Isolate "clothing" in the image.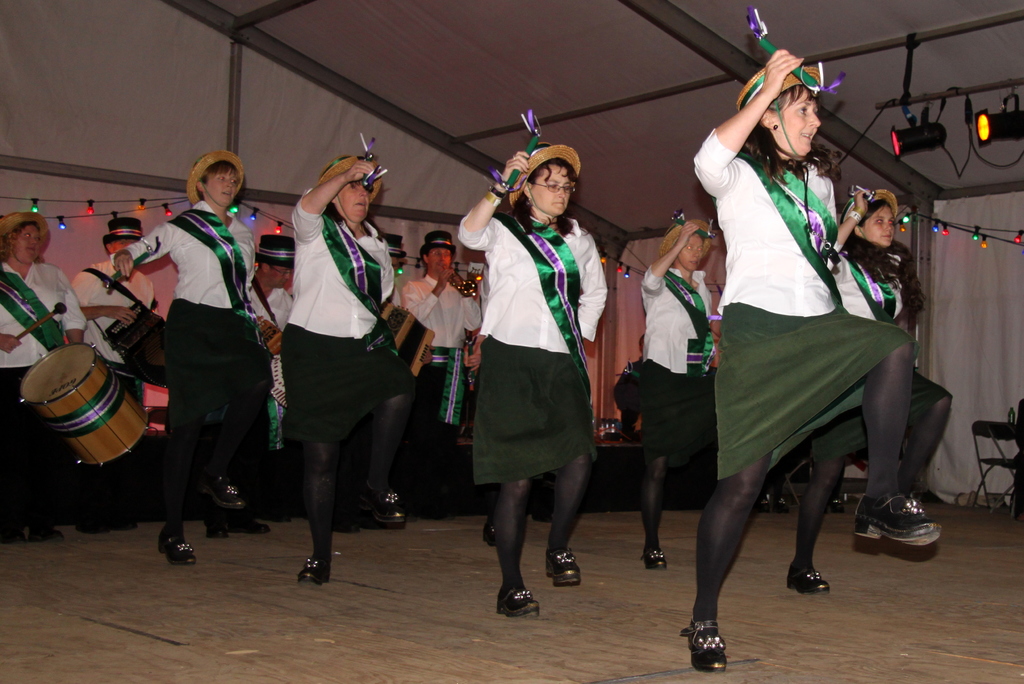
Isolated region: detection(0, 258, 81, 544).
